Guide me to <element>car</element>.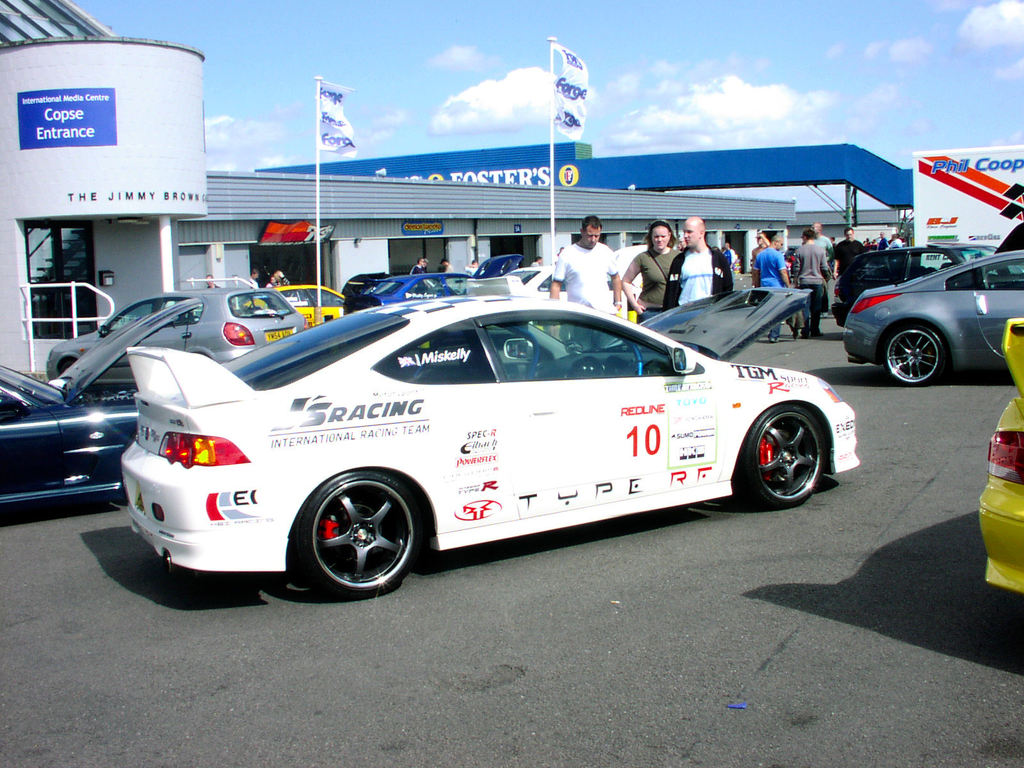
Guidance: left=982, top=317, right=1023, bottom=601.
